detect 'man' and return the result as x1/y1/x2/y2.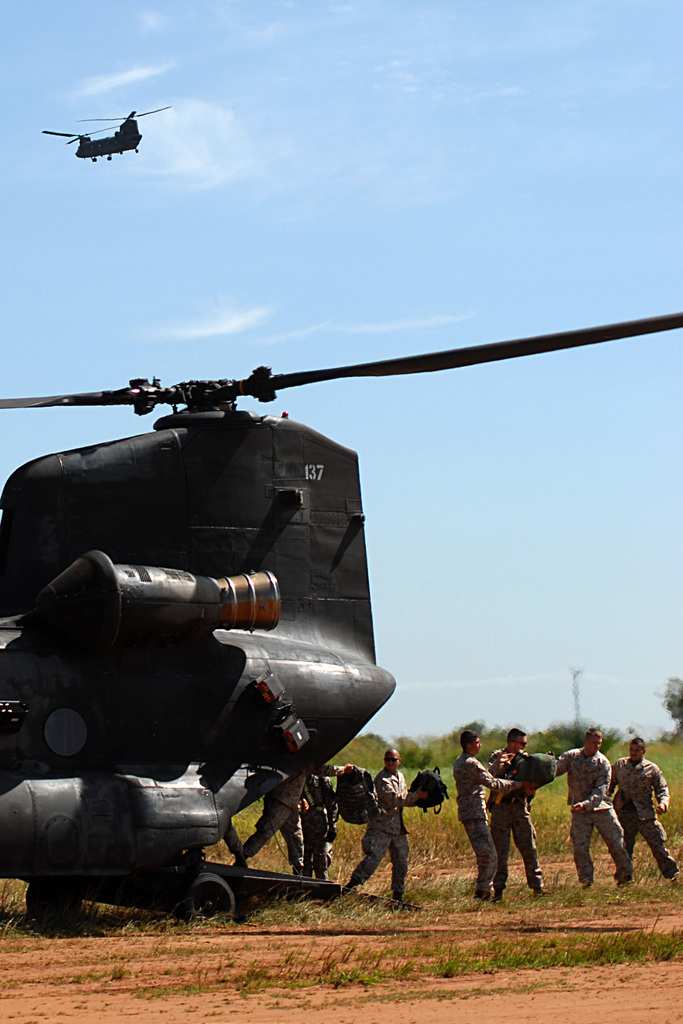
304/775/336/878.
